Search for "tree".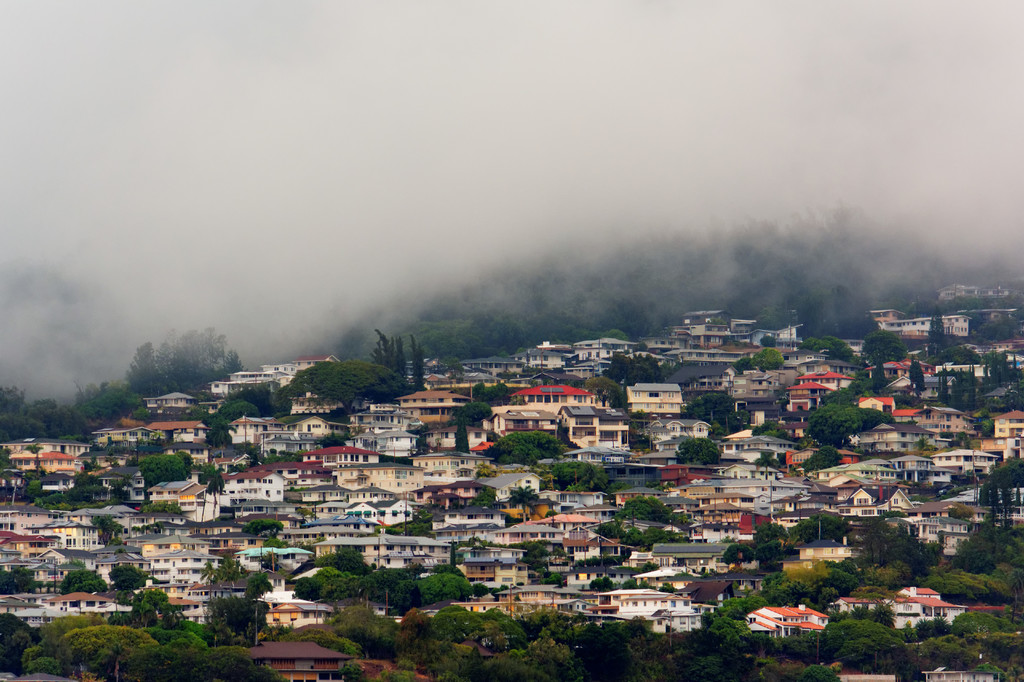
Found at left=624, top=525, right=647, bottom=550.
